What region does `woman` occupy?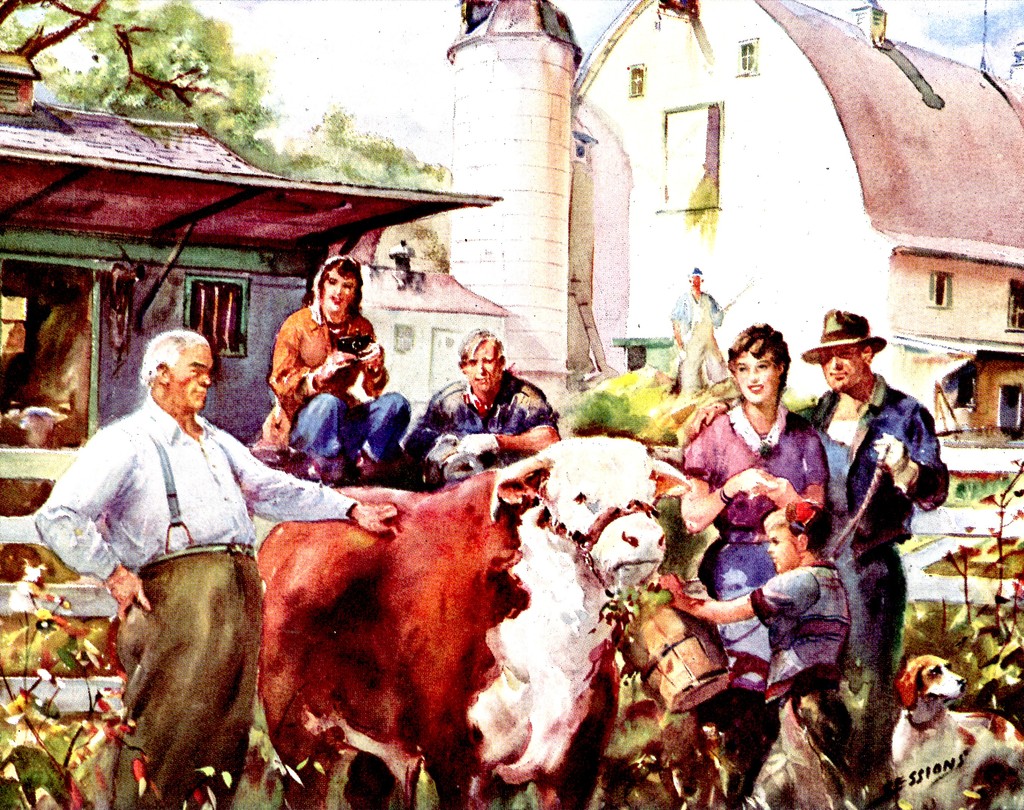
crop(271, 260, 410, 457).
